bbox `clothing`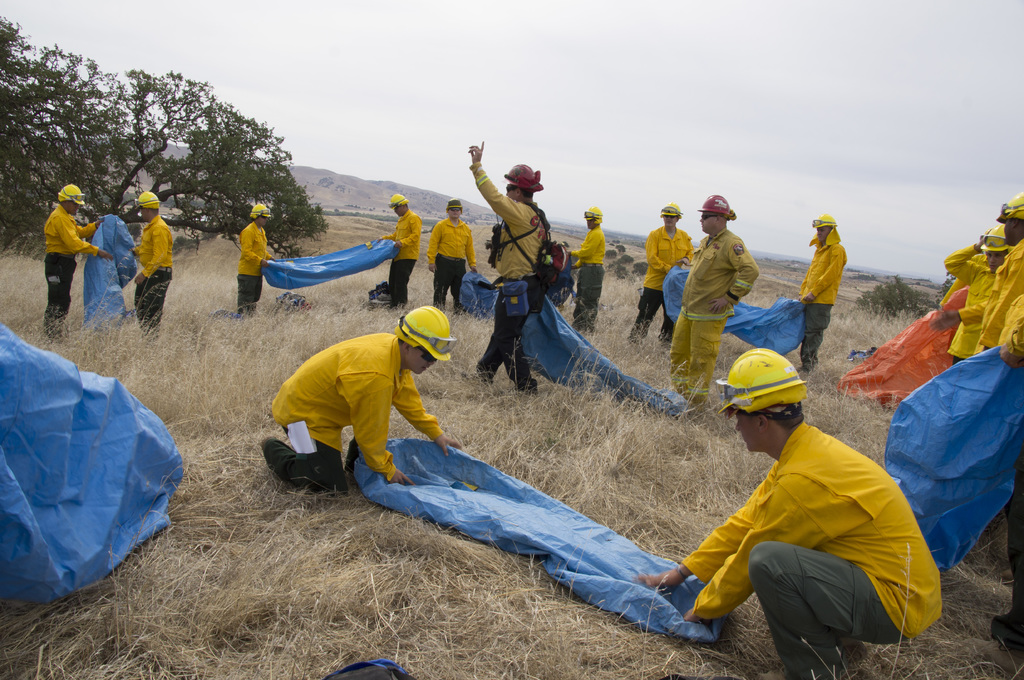
40,202,93,262
